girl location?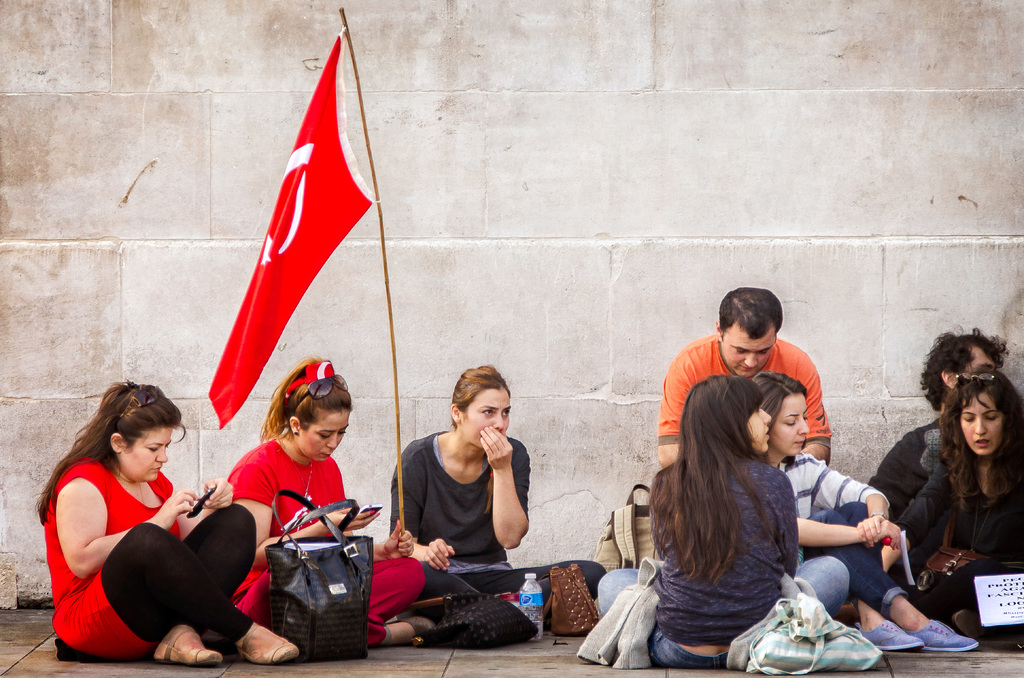
crop(385, 364, 606, 624)
